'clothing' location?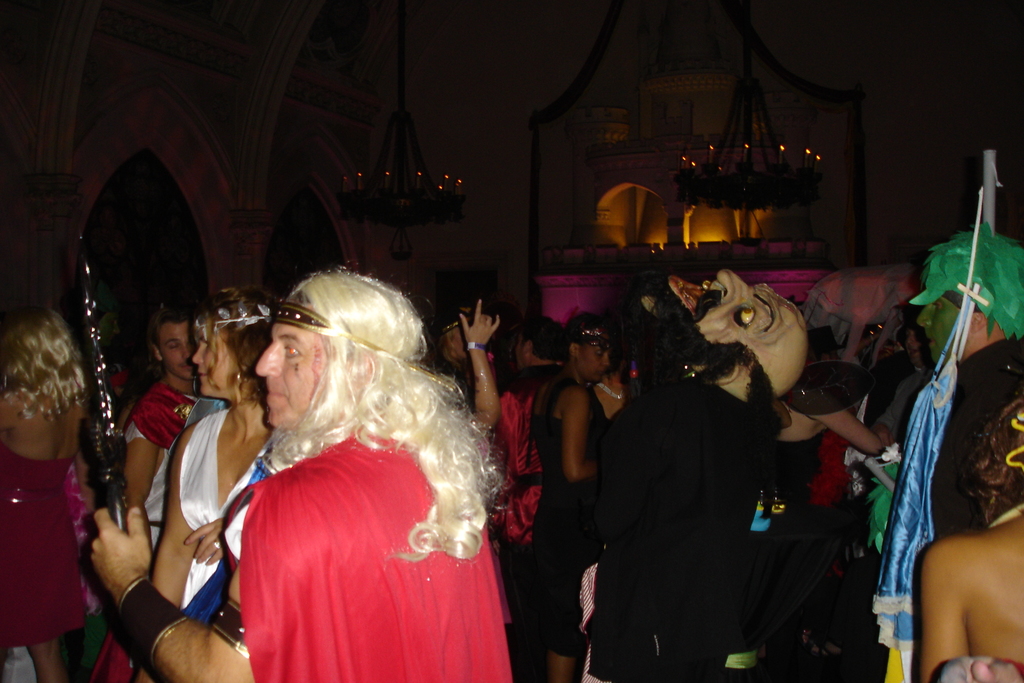
region(0, 363, 1023, 682)
